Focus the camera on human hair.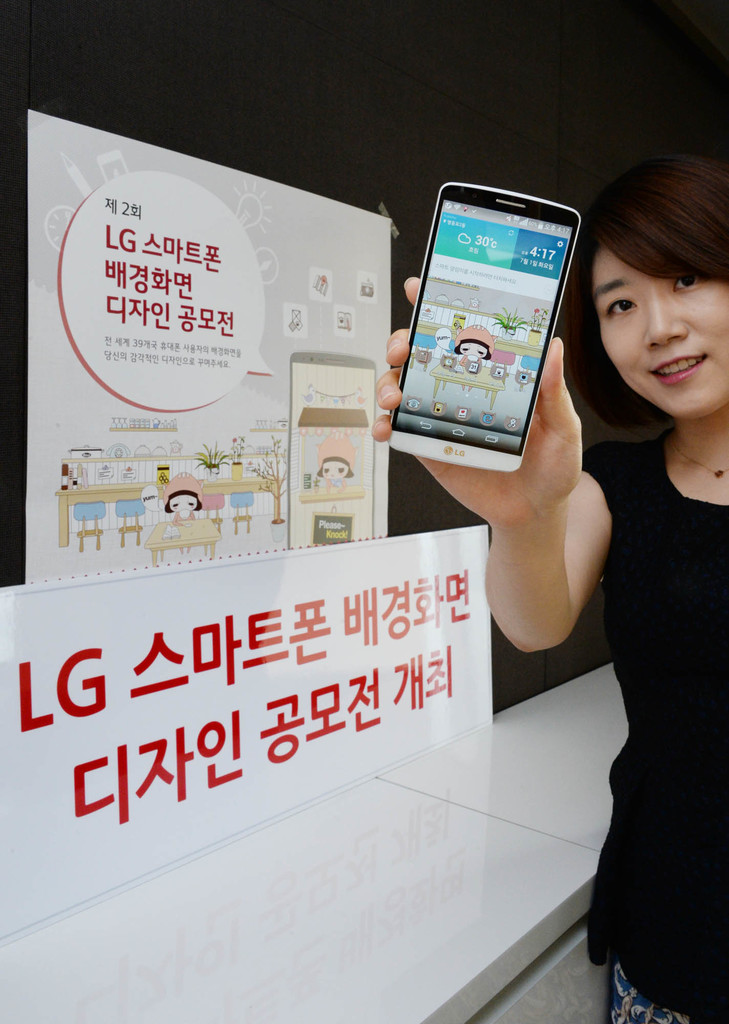
Focus region: 456 337 490 356.
